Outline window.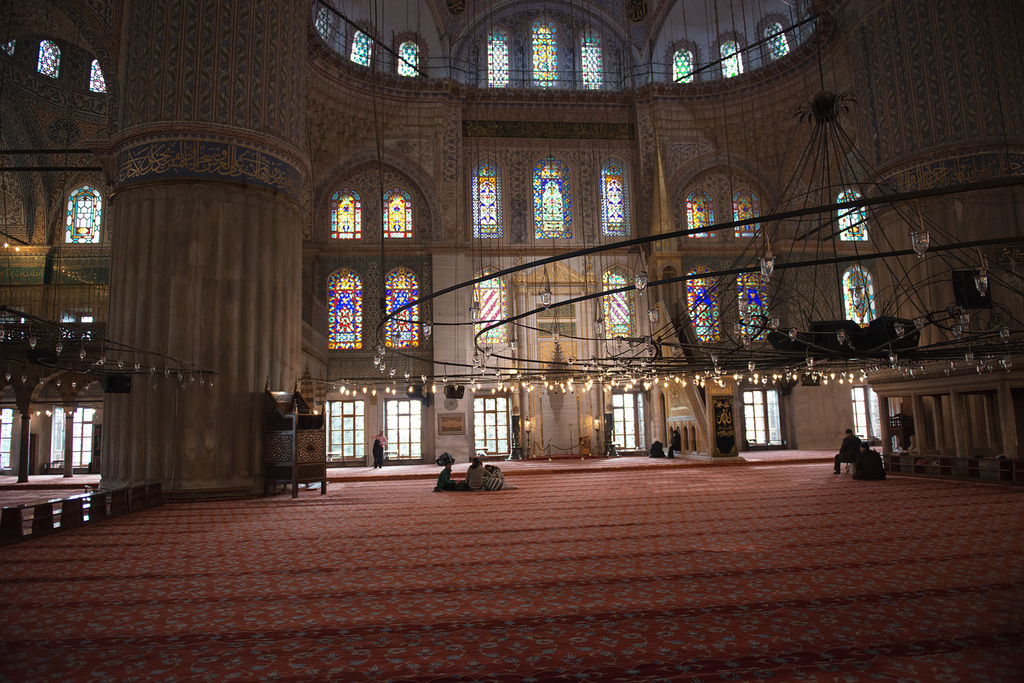
Outline: x1=325, y1=399, x2=367, y2=459.
